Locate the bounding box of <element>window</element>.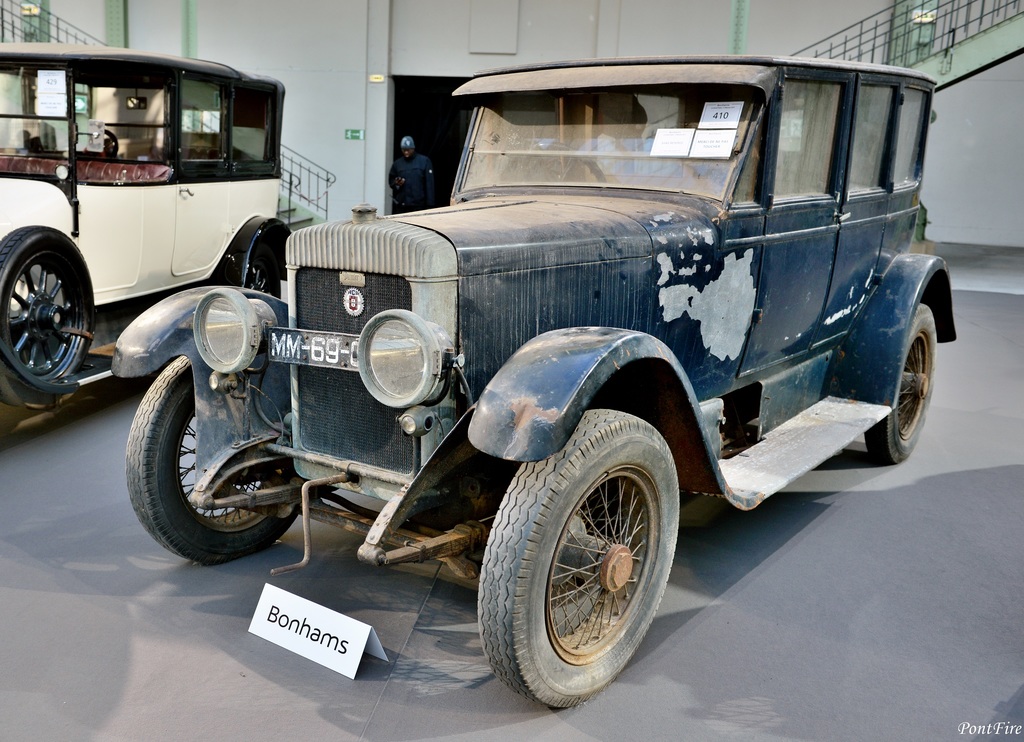
Bounding box: [177,77,227,164].
